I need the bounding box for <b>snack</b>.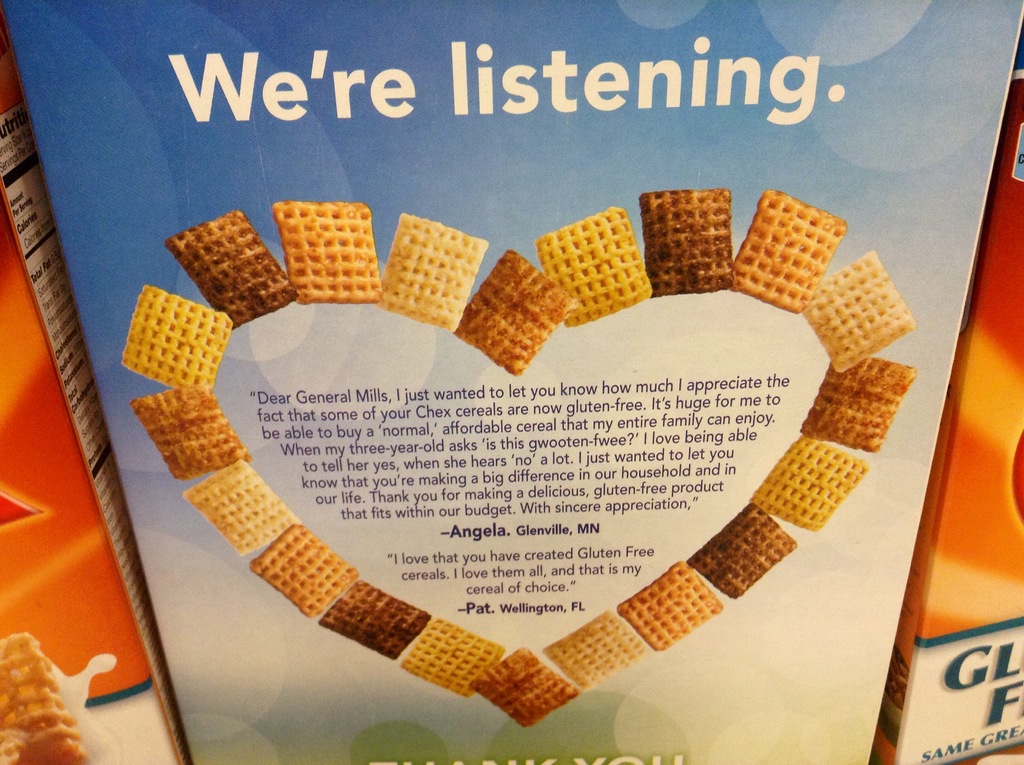
Here it is: BBox(385, 211, 493, 330).
